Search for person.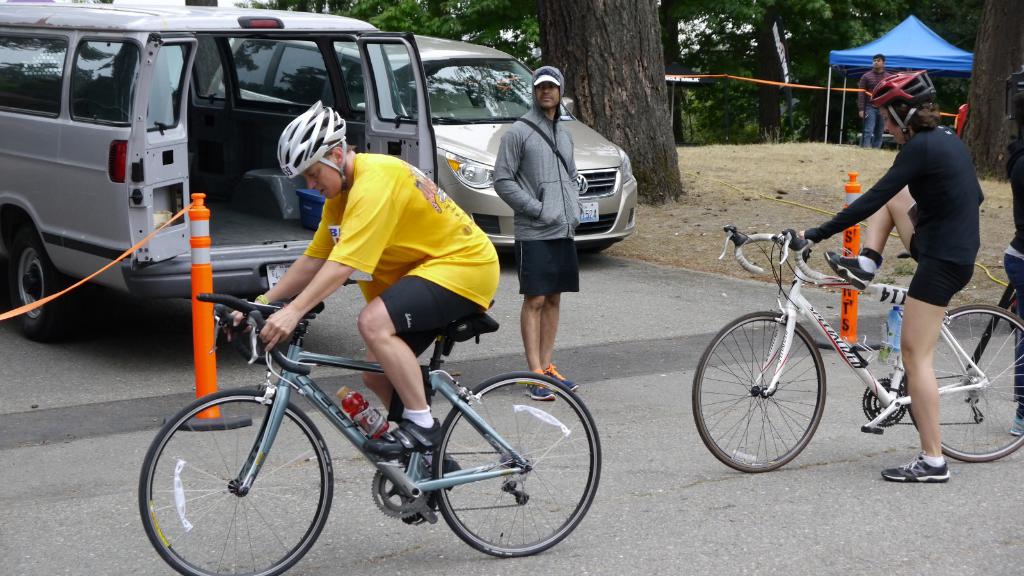
Found at [492, 58, 582, 402].
